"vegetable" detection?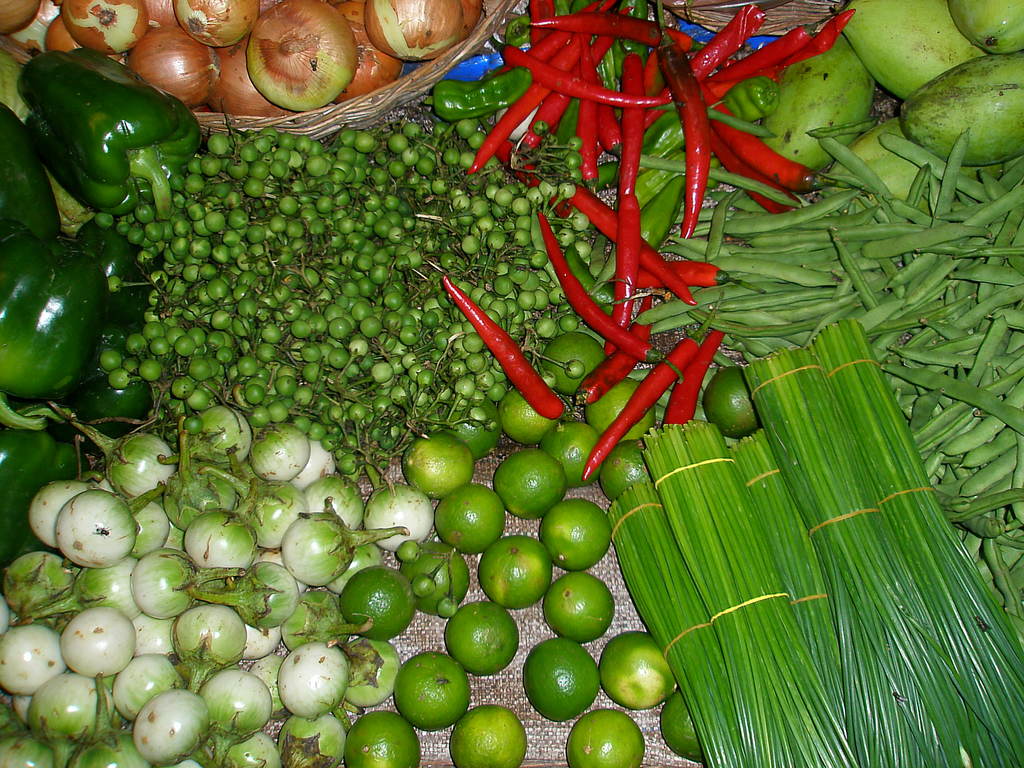
(left=449, top=705, right=526, bottom=767)
